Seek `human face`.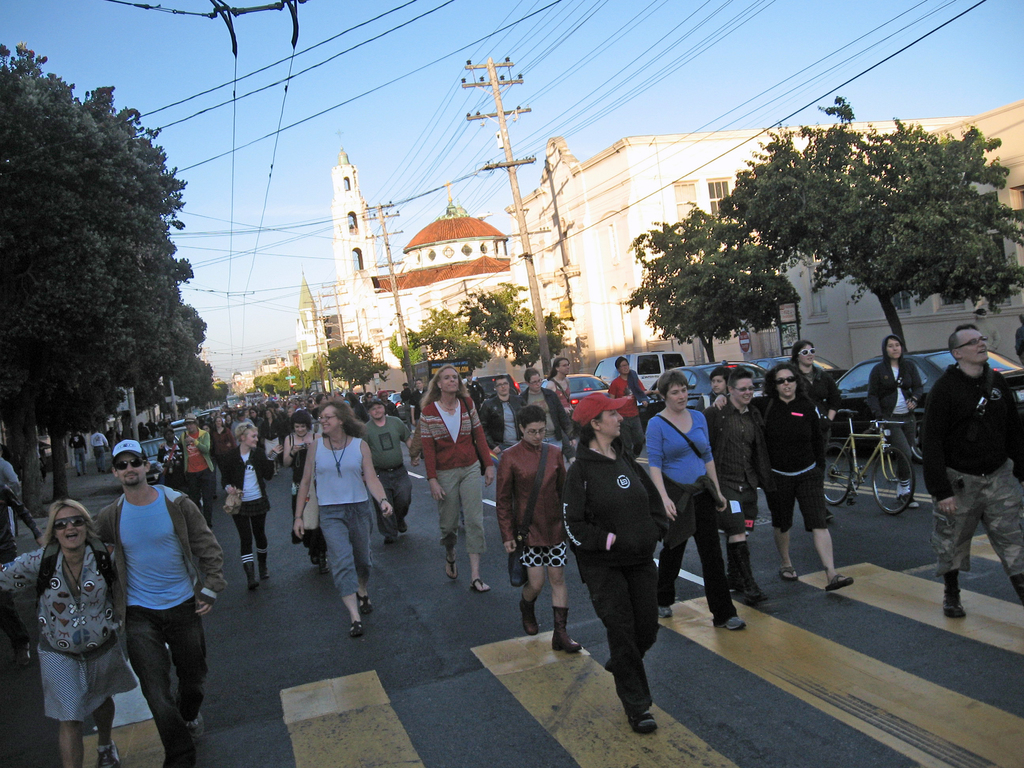
(186,423,196,434).
